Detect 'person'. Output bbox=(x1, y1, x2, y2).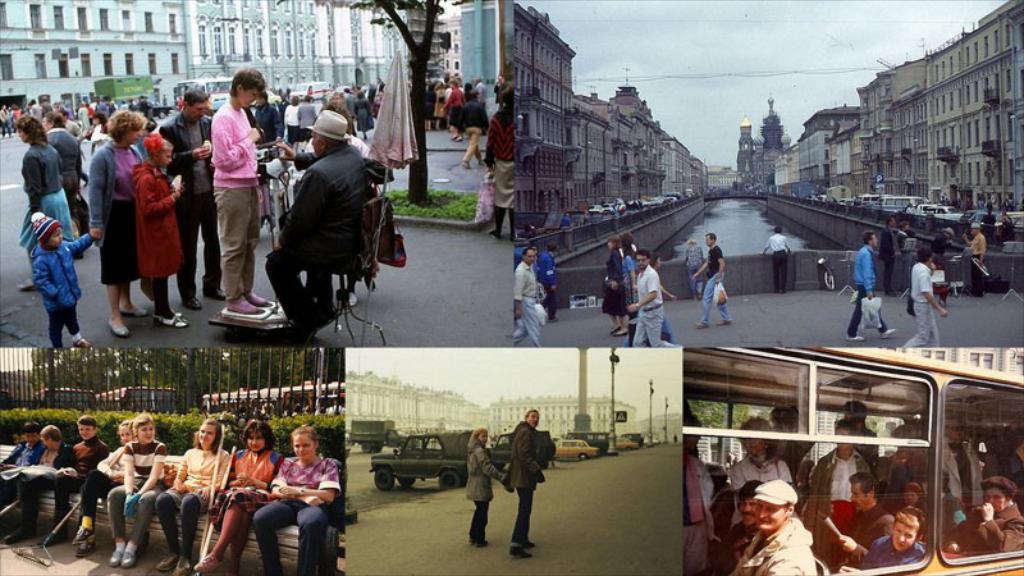
bbox=(897, 228, 910, 255).
